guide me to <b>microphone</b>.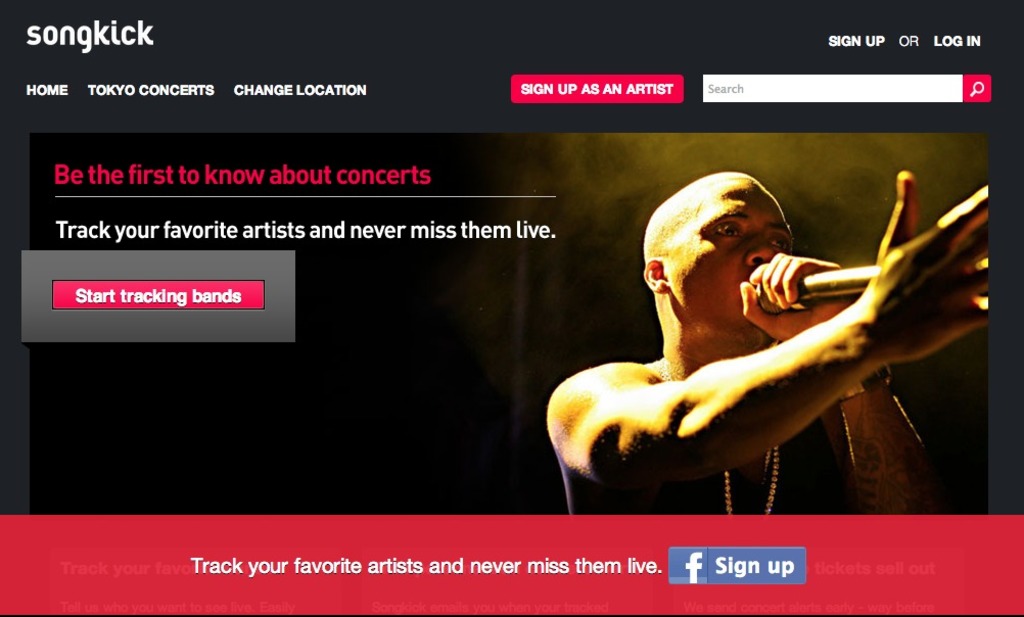
Guidance: select_region(753, 263, 875, 315).
